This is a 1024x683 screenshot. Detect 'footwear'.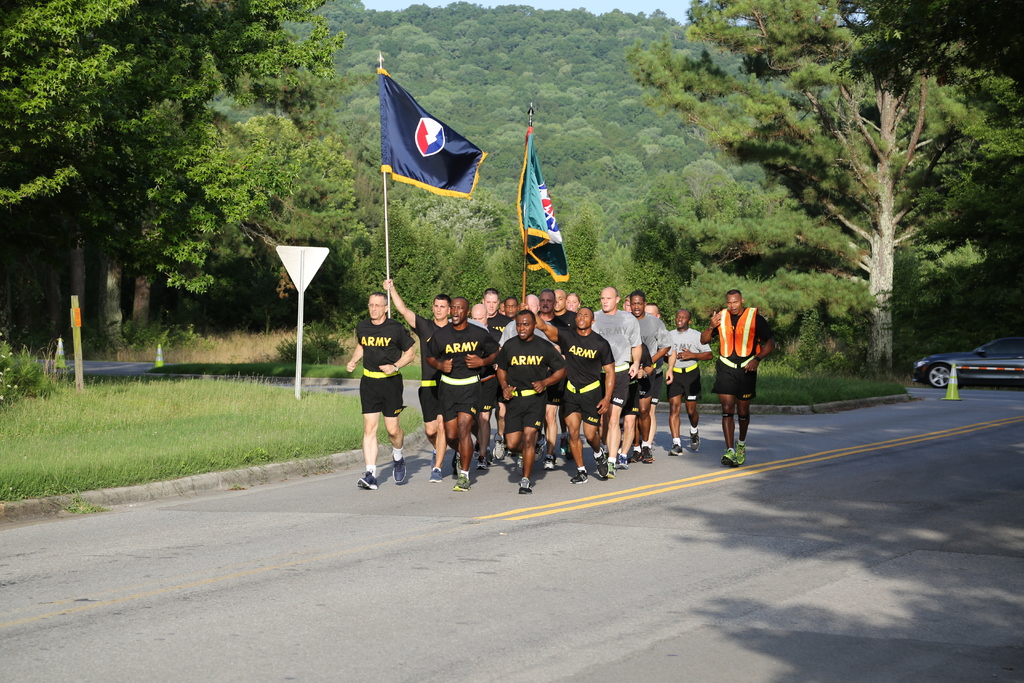
(left=451, top=450, right=463, bottom=465).
